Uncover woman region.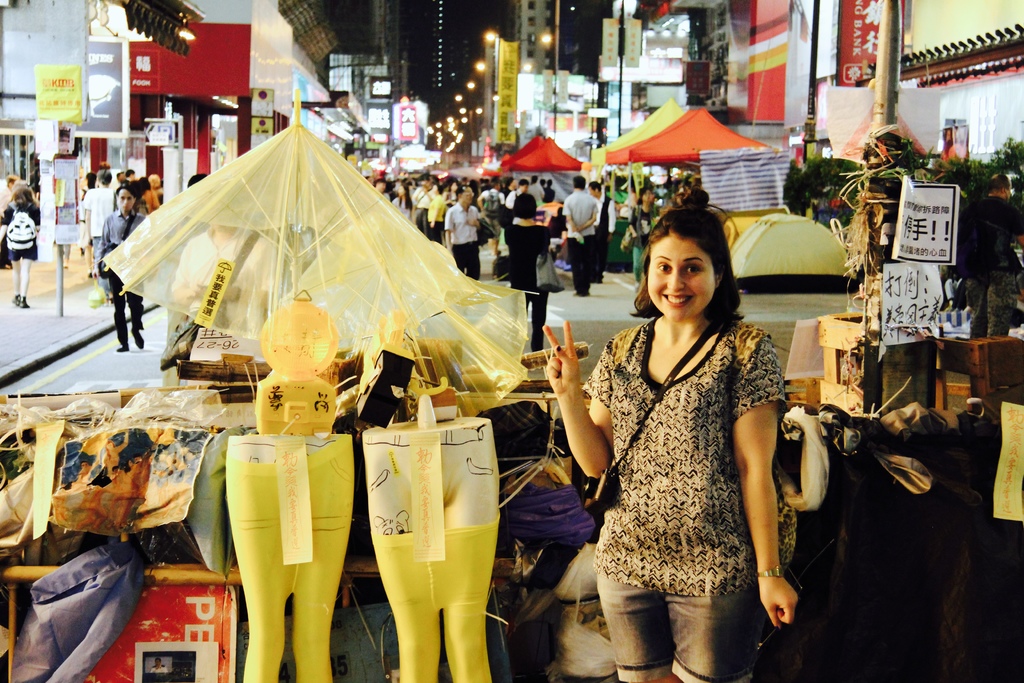
Uncovered: x1=627 y1=187 x2=664 y2=286.
